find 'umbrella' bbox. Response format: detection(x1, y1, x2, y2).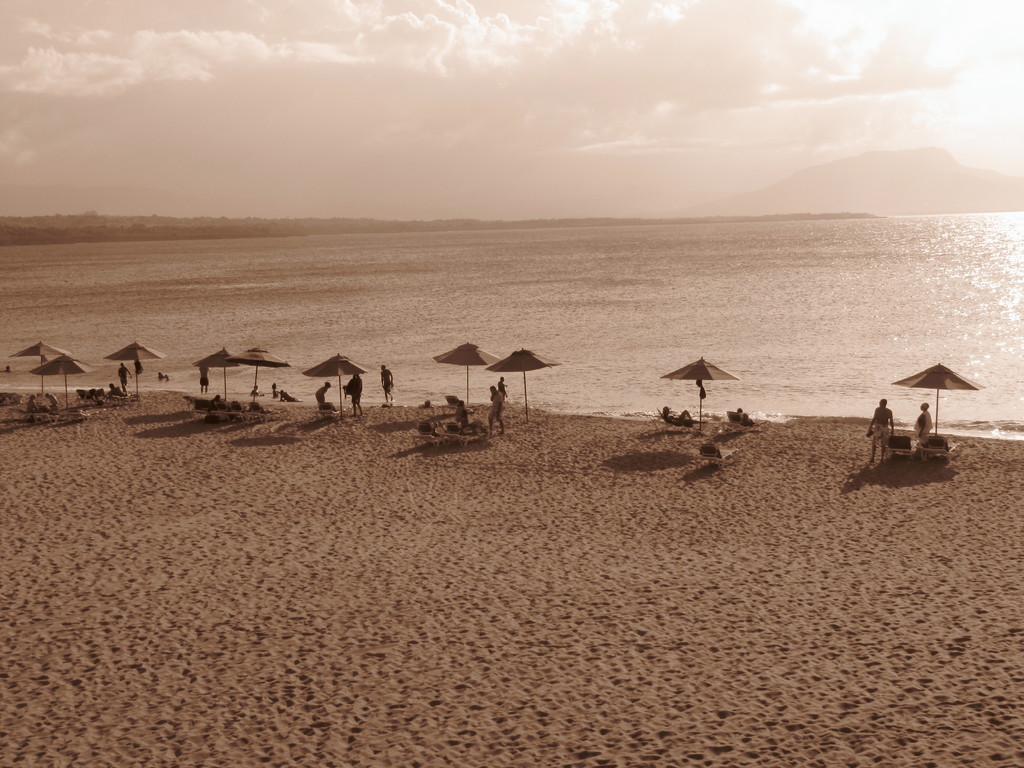
detection(106, 339, 168, 399).
